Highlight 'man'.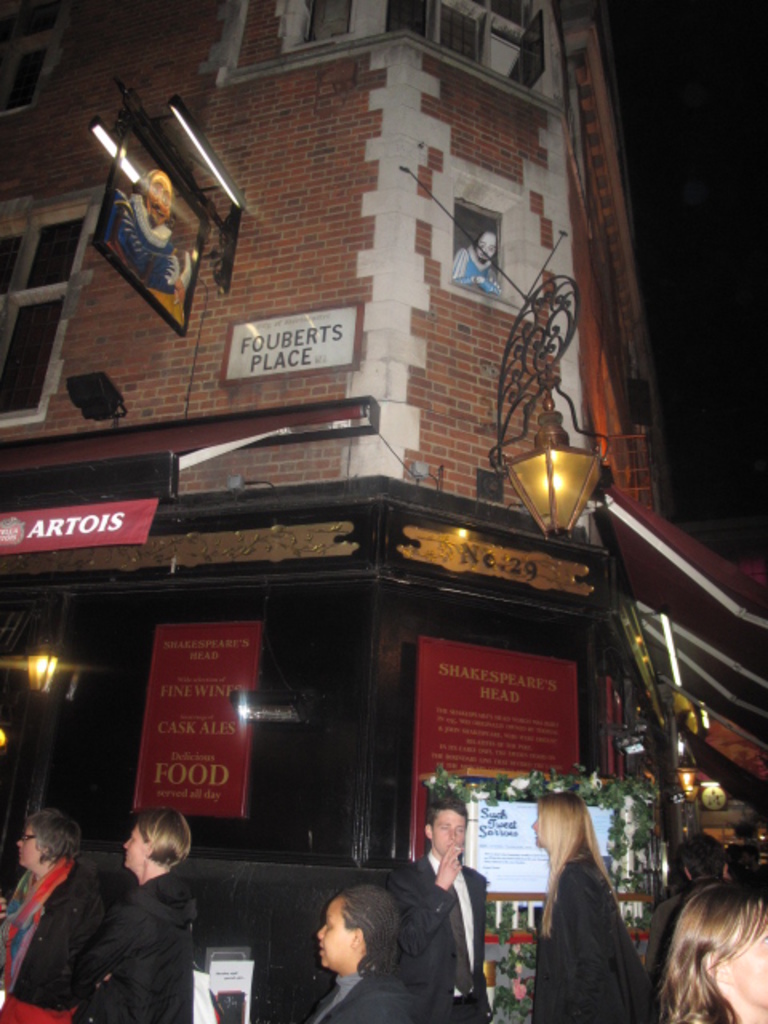
Highlighted region: x1=379, y1=805, x2=488, y2=1022.
